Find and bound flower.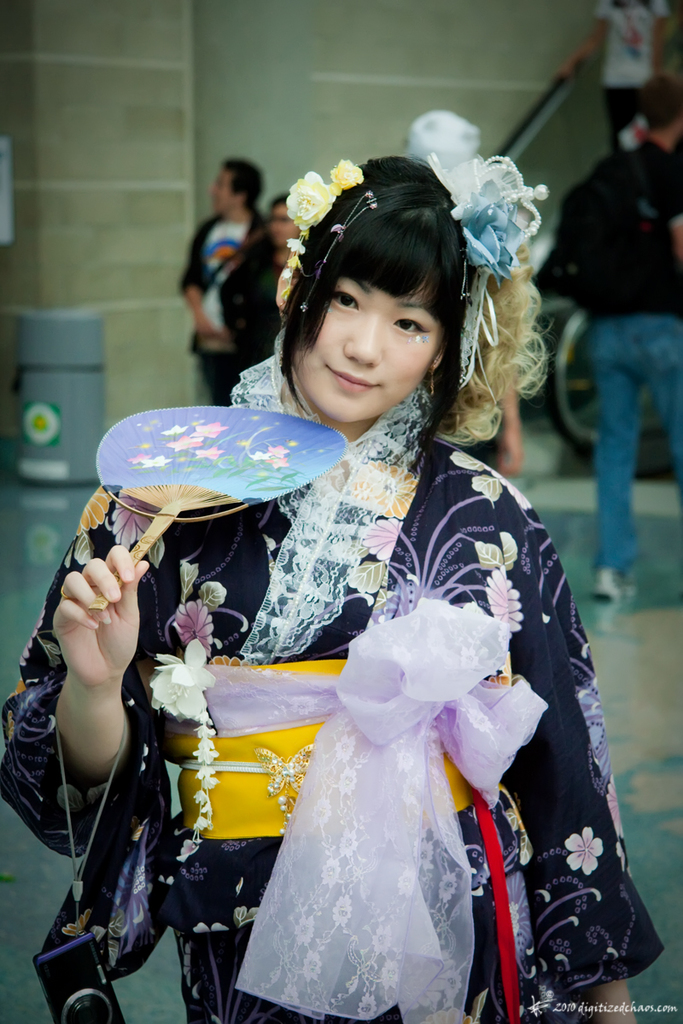
Bound: box=[173, 602, 219, 655].
